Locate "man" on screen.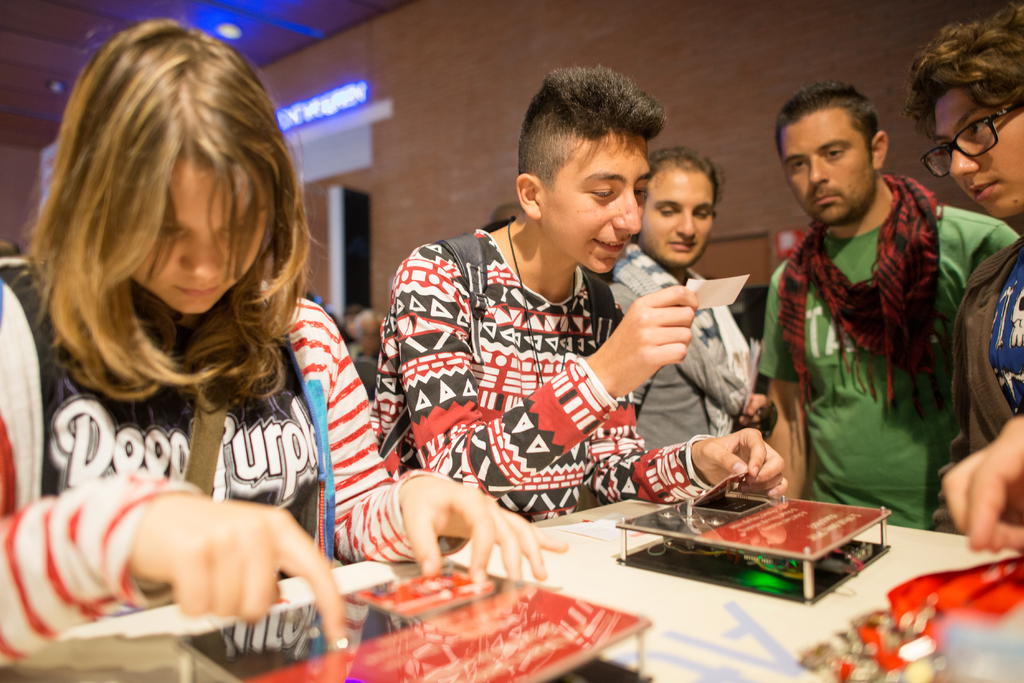
On screen at [745,95,975,531].
